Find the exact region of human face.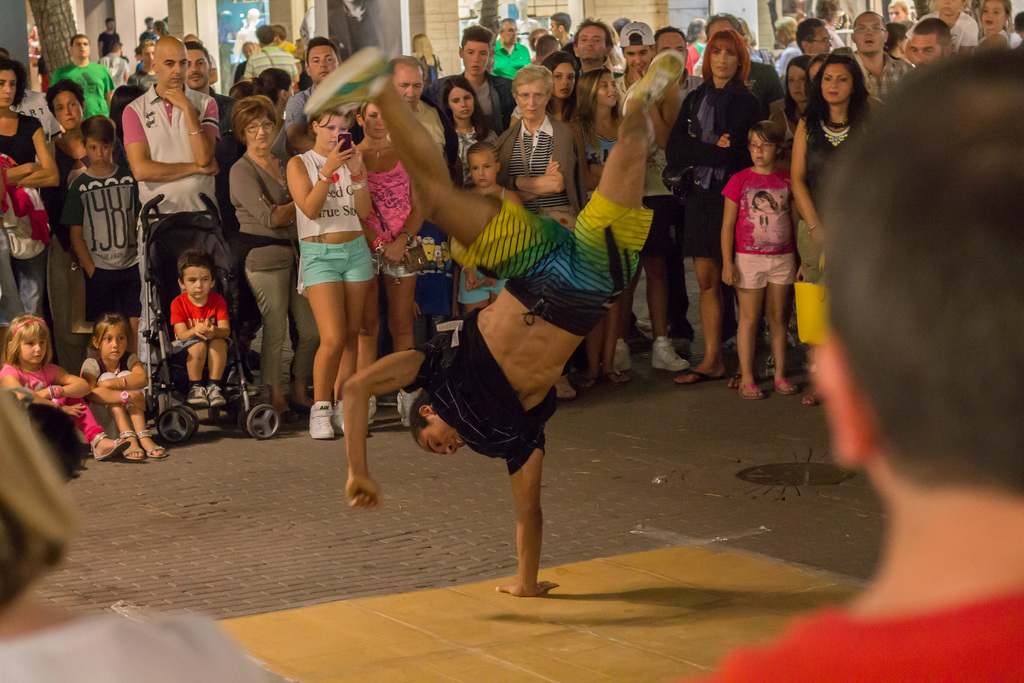
Exact region: bbox=[905, 35, 941, 62].
